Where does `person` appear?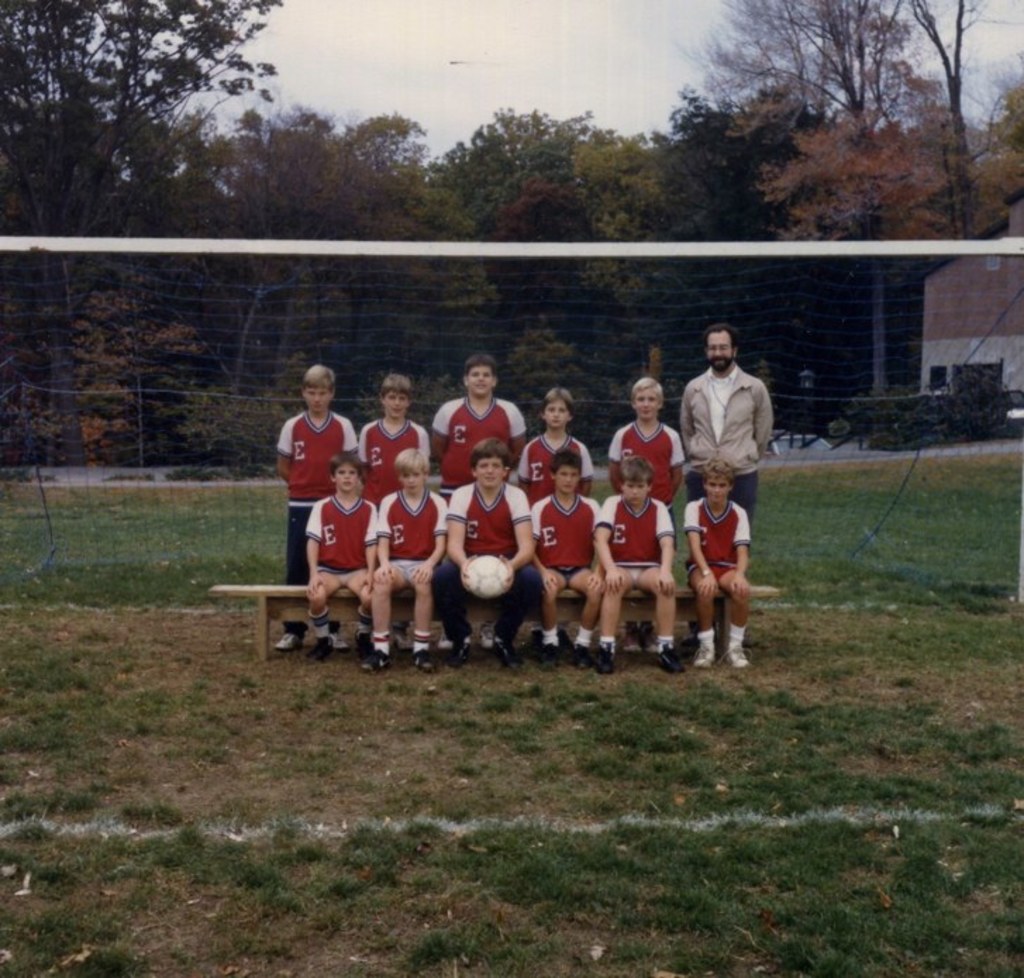
Appears at detection(686, 437, 763, 668).
